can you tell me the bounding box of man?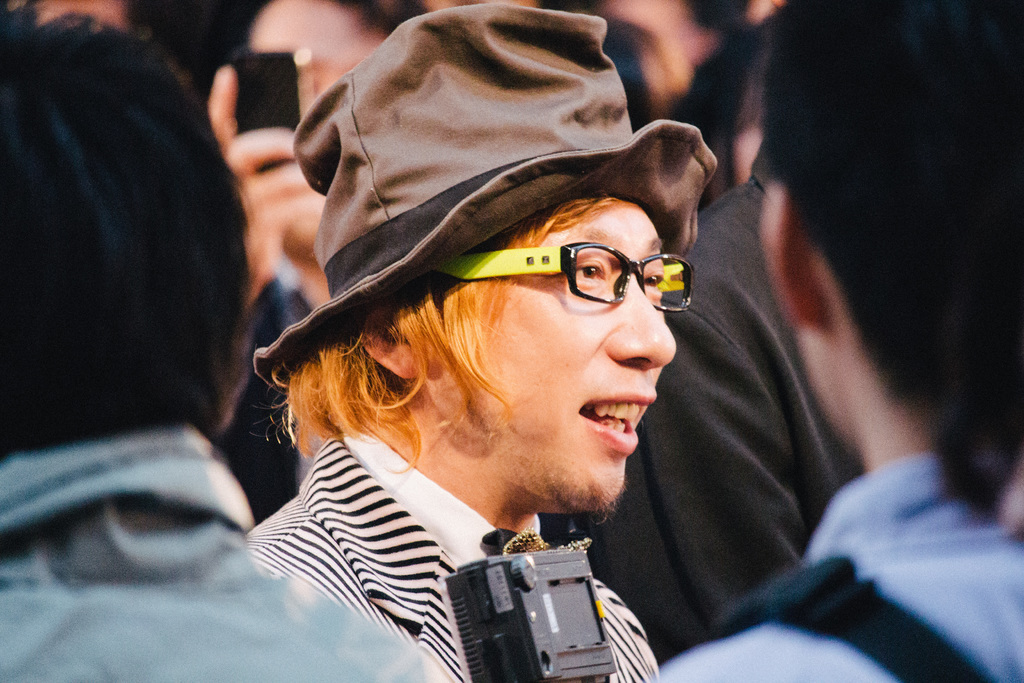
locate(566, 142, 868, 662).
